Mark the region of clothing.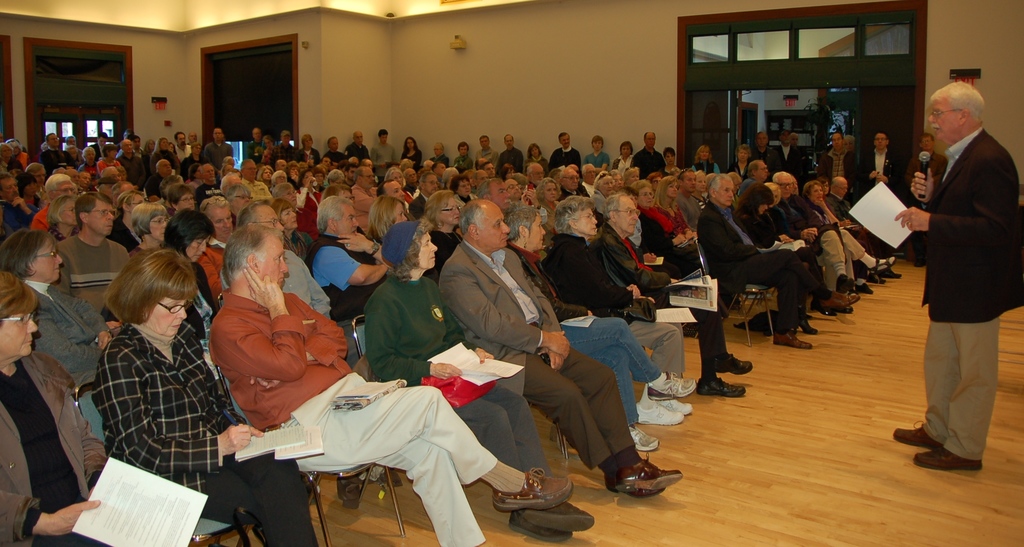
Region: left=146, top=166, right=159, bottom=198.
